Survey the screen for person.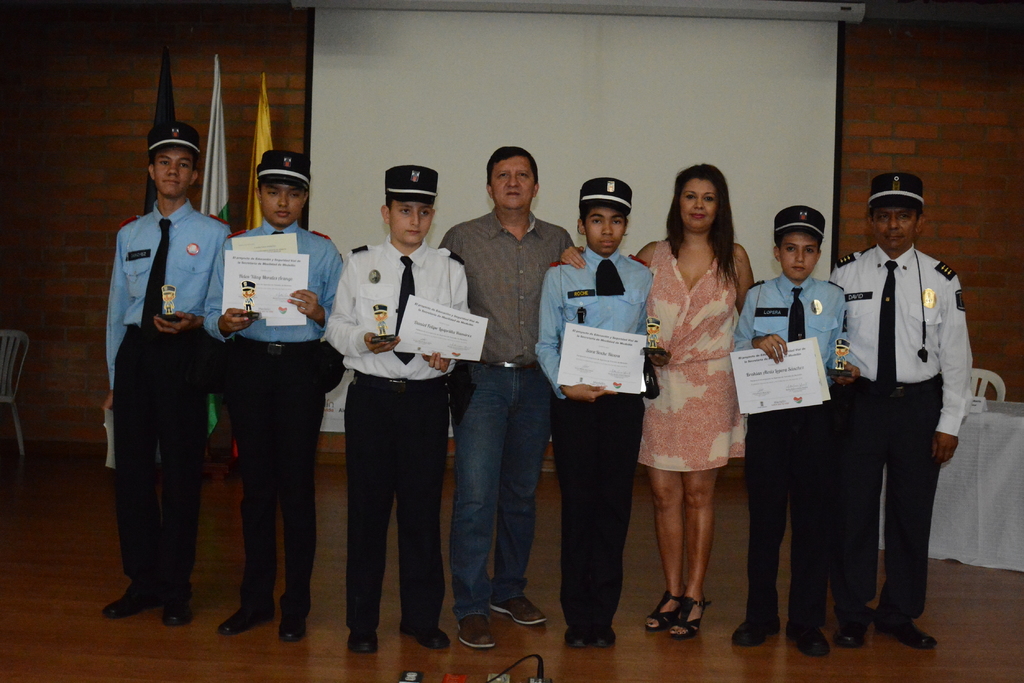
Survey found: 319 166 470 658.
